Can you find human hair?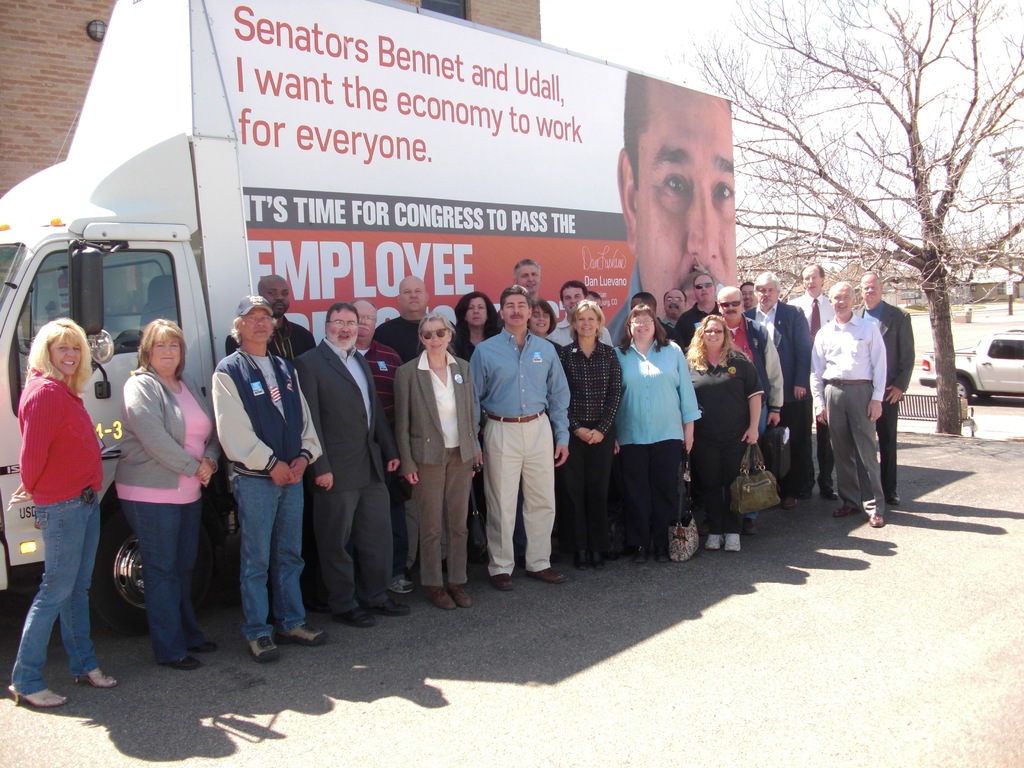
Yes, bounding box: left=417, top=312, right=453, bottom=335.
